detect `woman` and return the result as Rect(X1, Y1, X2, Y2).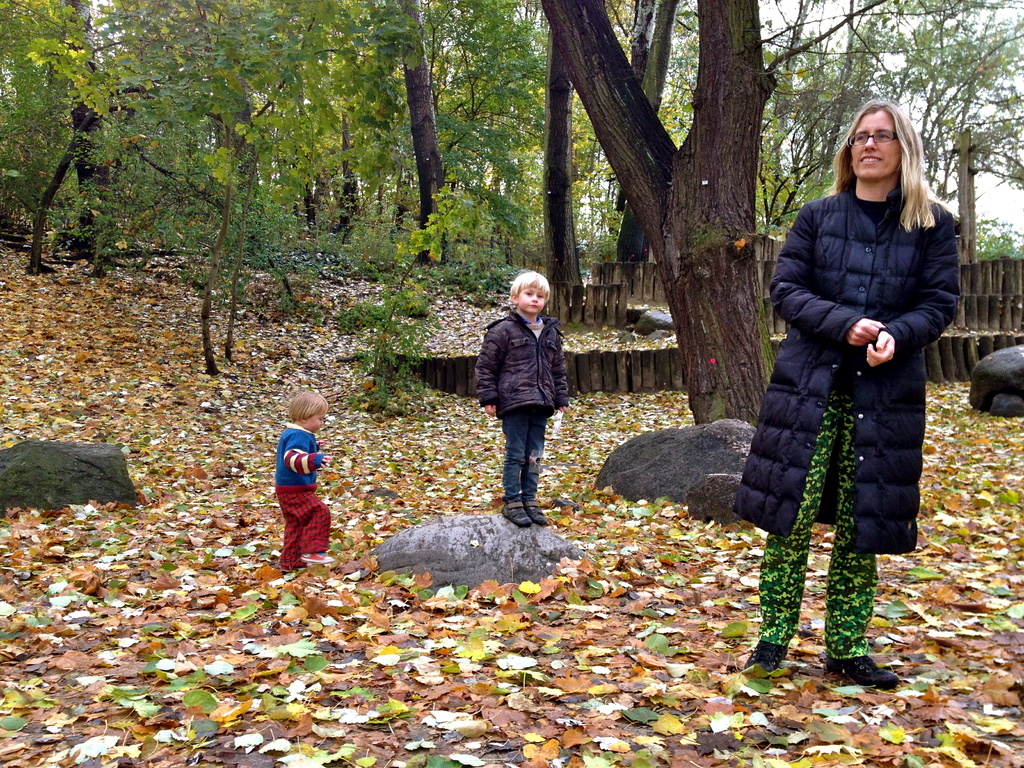
Rect(738, 97, 965, 685).
